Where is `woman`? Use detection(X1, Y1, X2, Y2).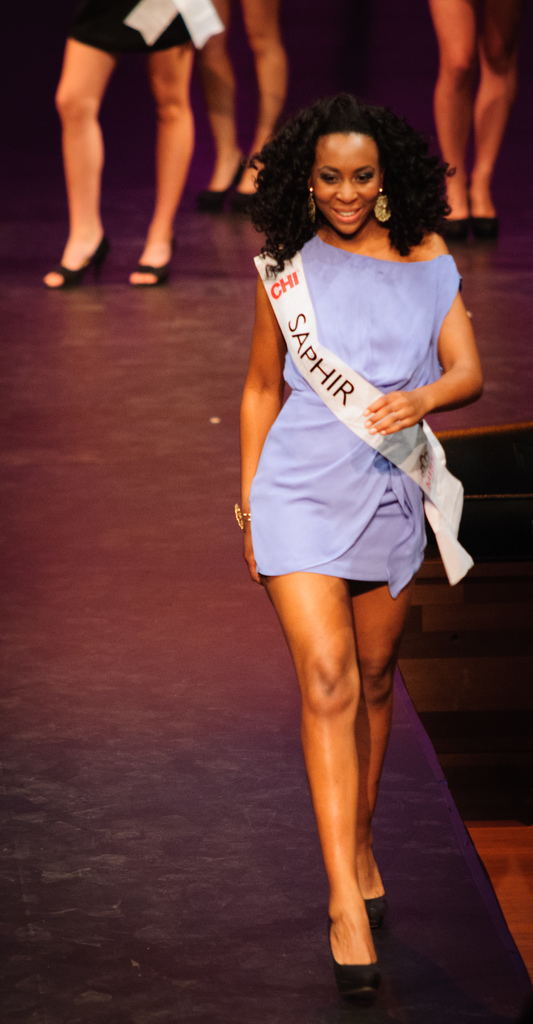
detection(204, 72, 482, 896).
